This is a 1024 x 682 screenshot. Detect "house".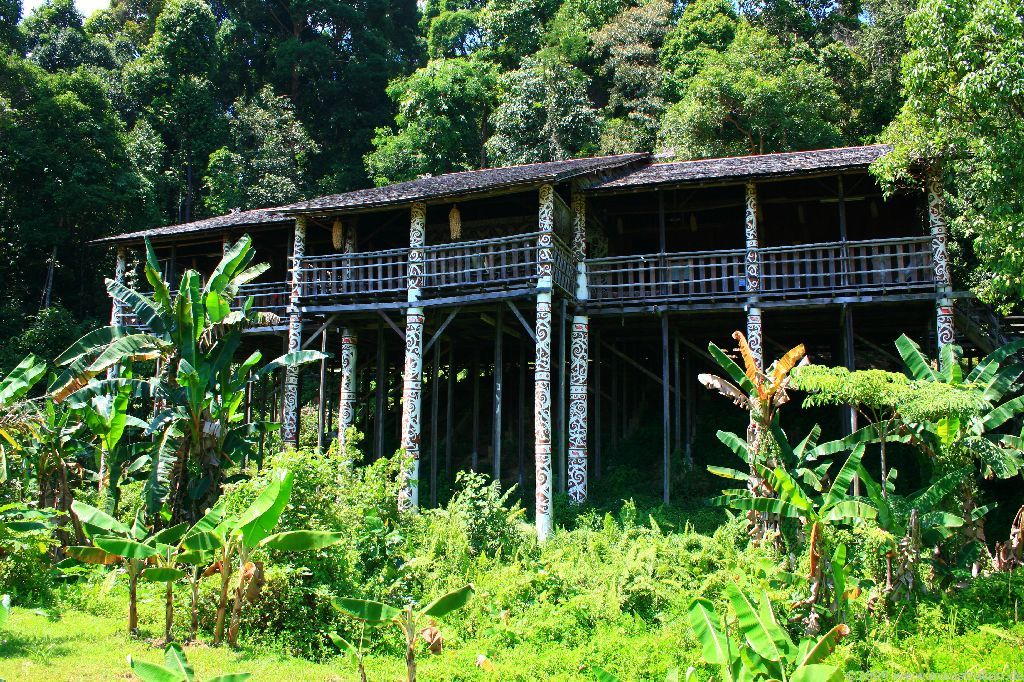
83, 153, 986, 554.
